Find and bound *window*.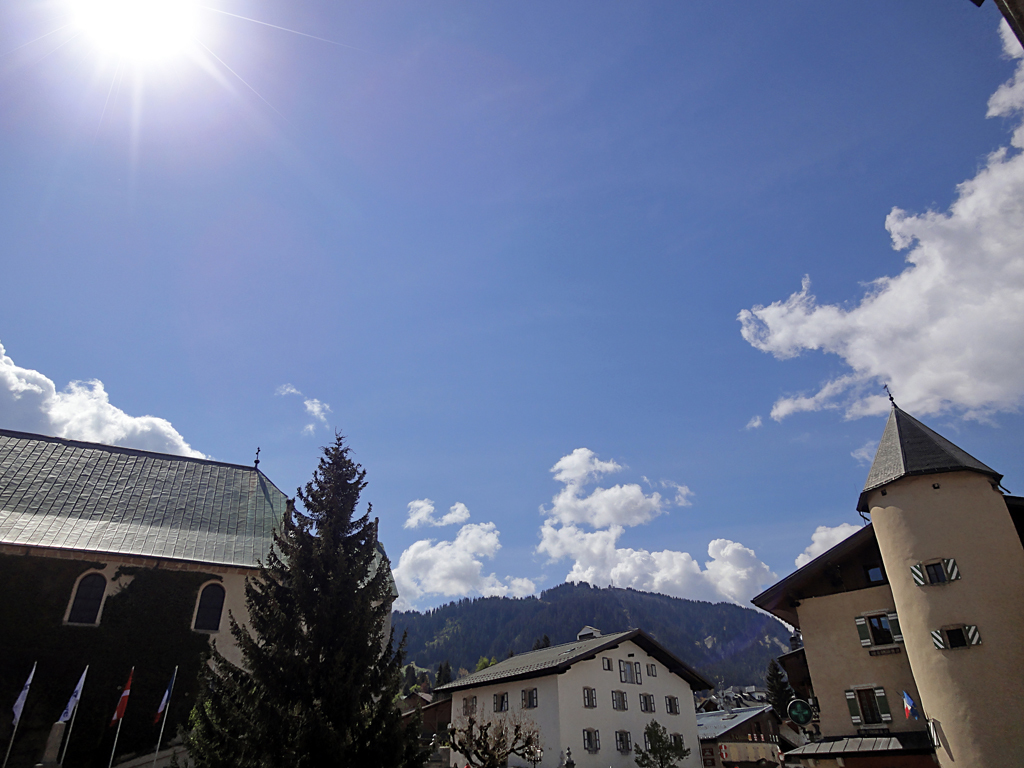
Bound: {"x1": 647, "y1": 663, "x2": 655, "y2": 675}.
